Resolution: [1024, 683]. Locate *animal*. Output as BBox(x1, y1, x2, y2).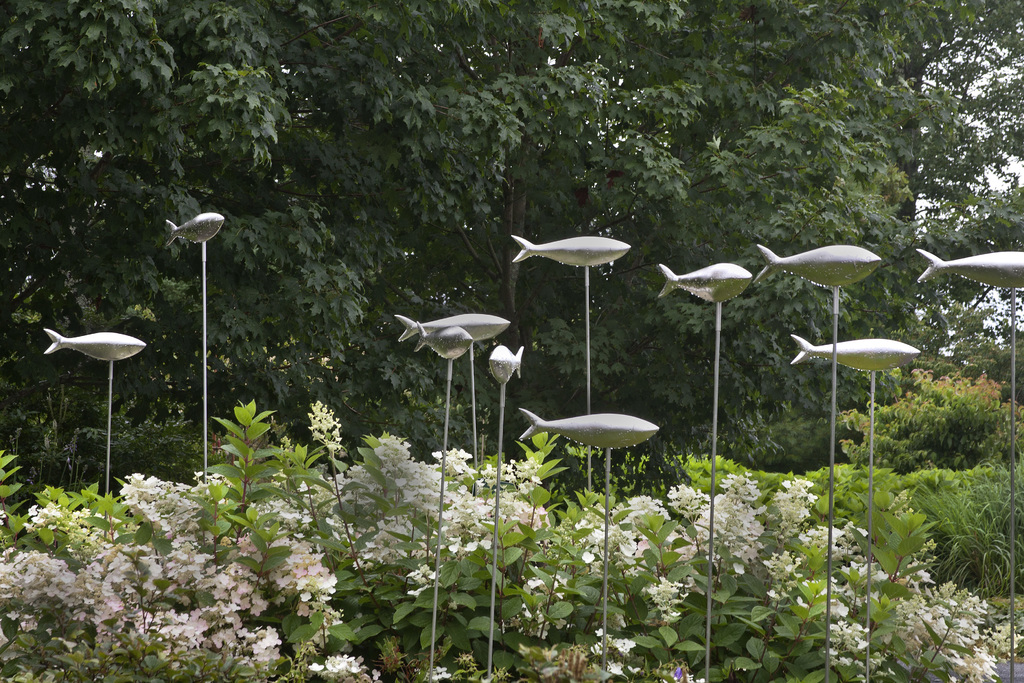
BBox(397, 311, 504, 340).
